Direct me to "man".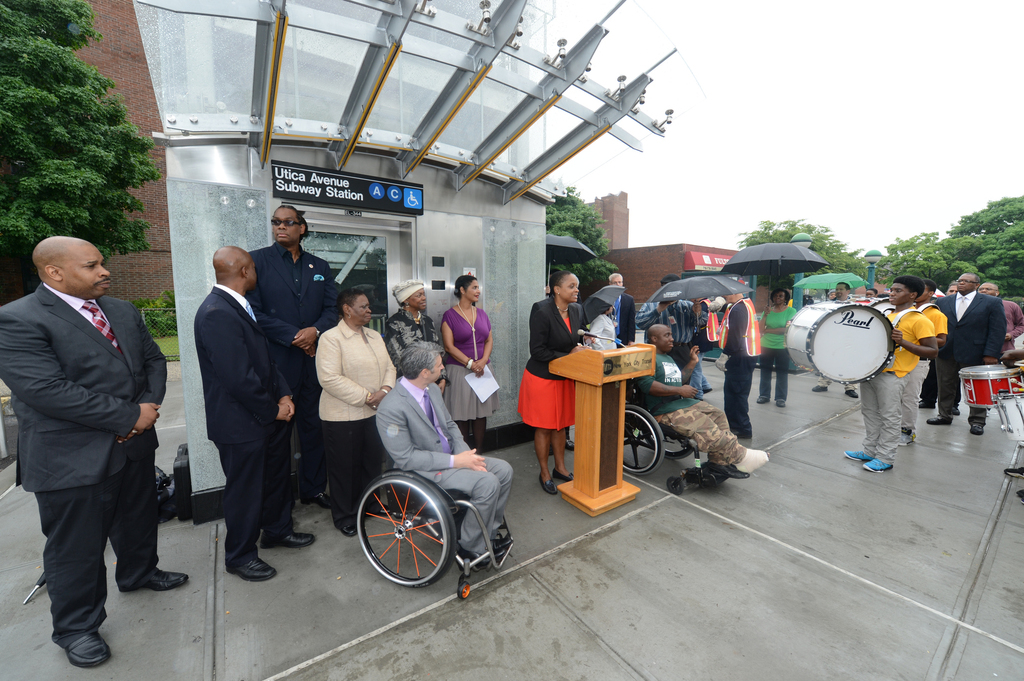
Direction: bbox(730, 290, 754, 437).
